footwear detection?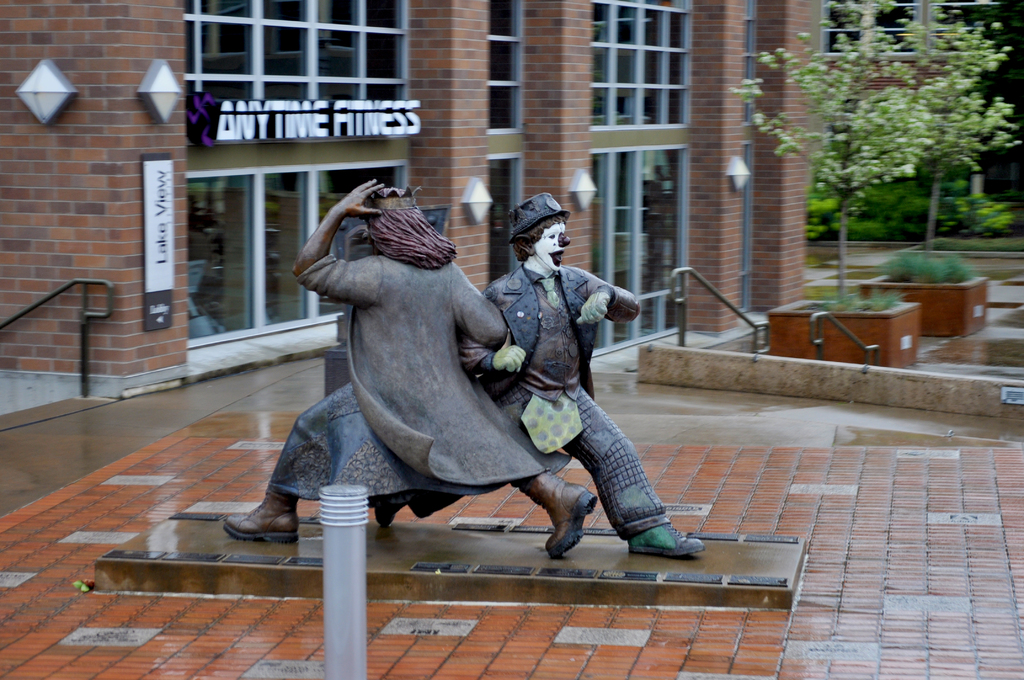
<bbox>220, 492, 290, 565</bbox>
